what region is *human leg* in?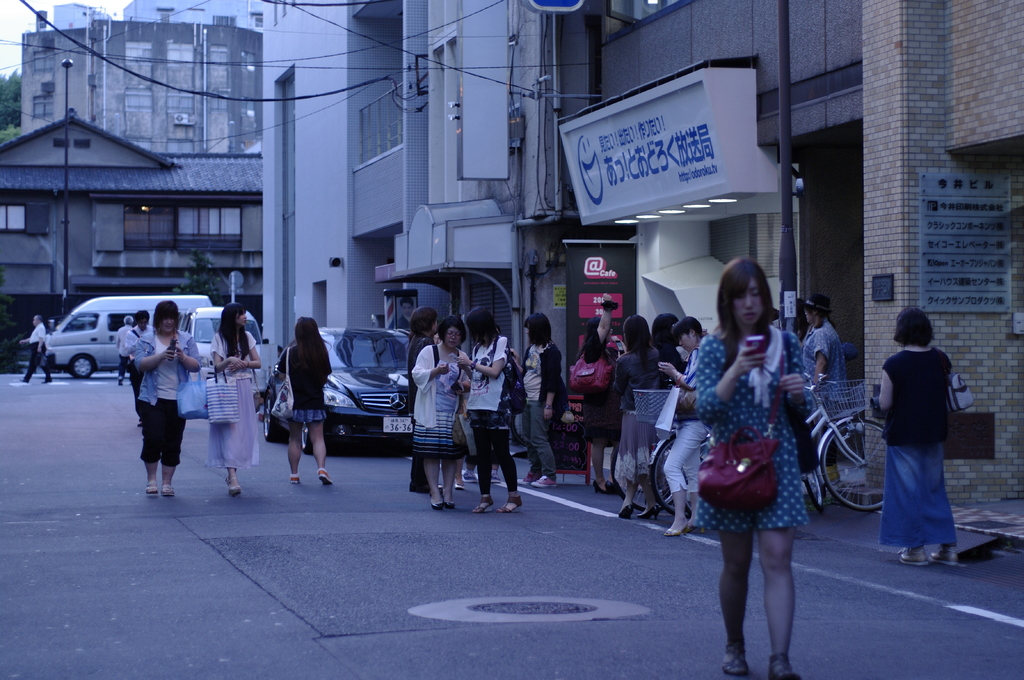
box(758, 533, 799, 679).
